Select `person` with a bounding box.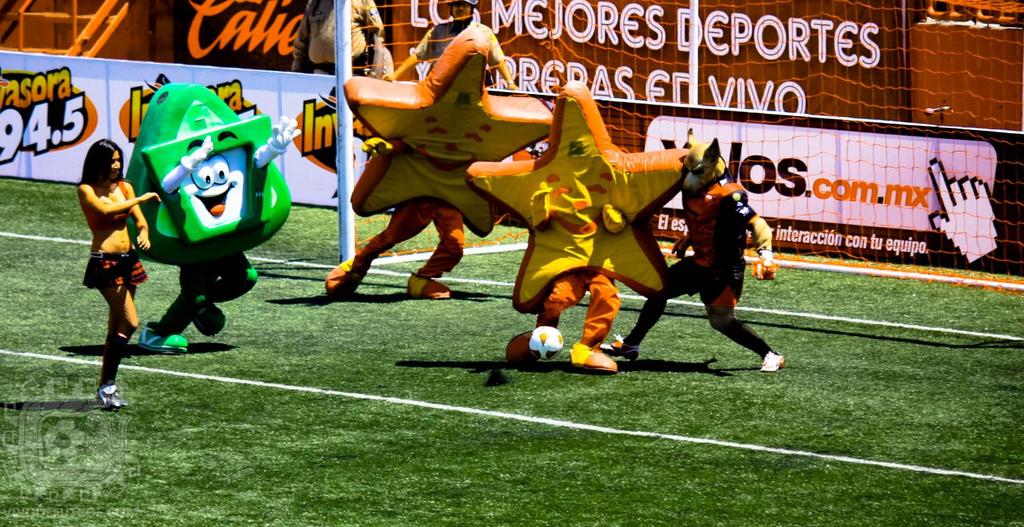
{"left": 70, "top": 120, "right": 142, "bottom": 396}.
